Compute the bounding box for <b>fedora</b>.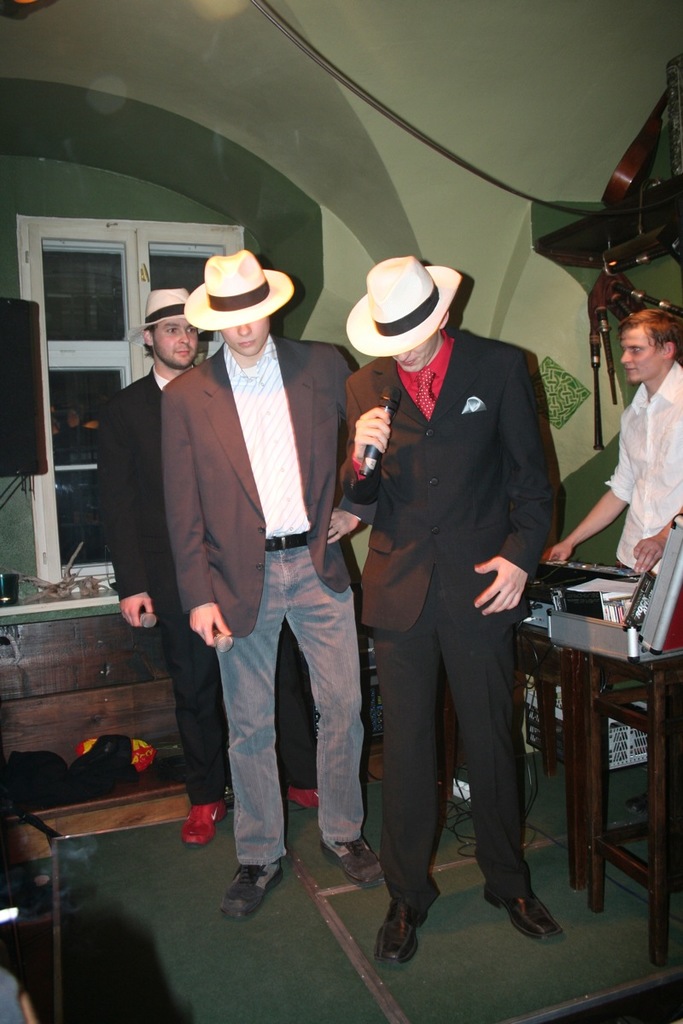
locate(128, 292, 188, 339).
